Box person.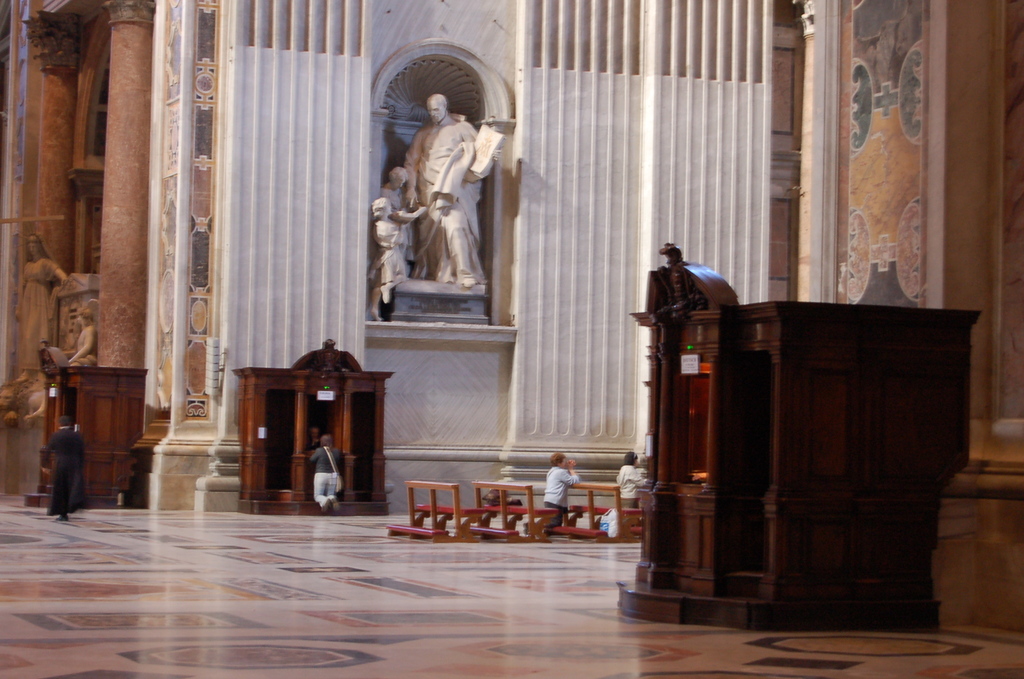
l=402, t=90, r=495, b=294.
